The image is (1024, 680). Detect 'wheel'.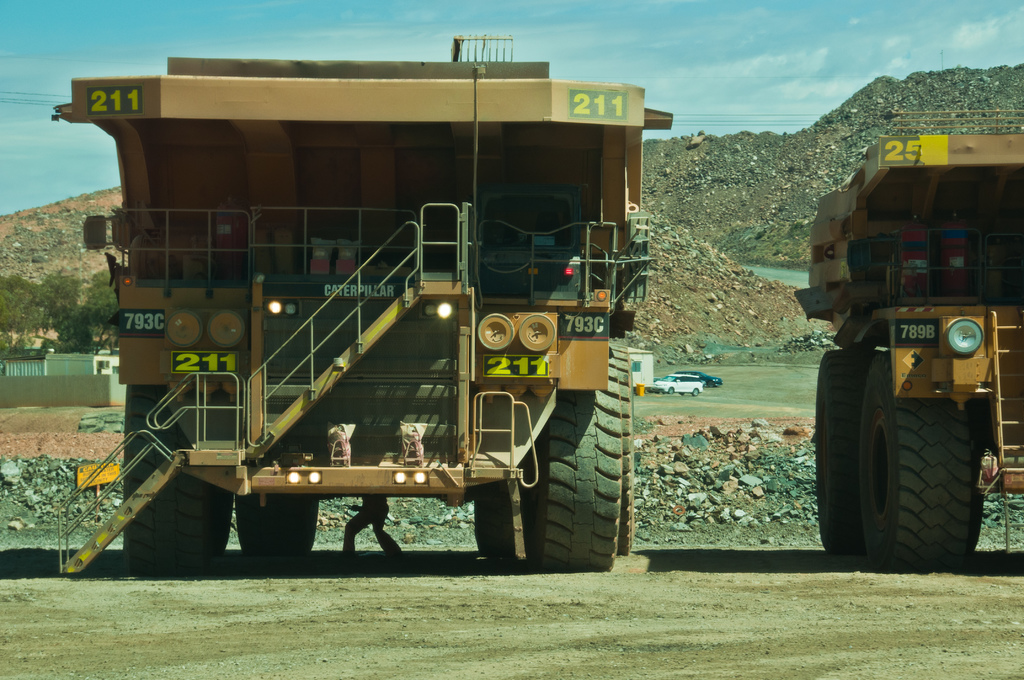
Detection: left=604, top=353, right=634, bottom=564.
